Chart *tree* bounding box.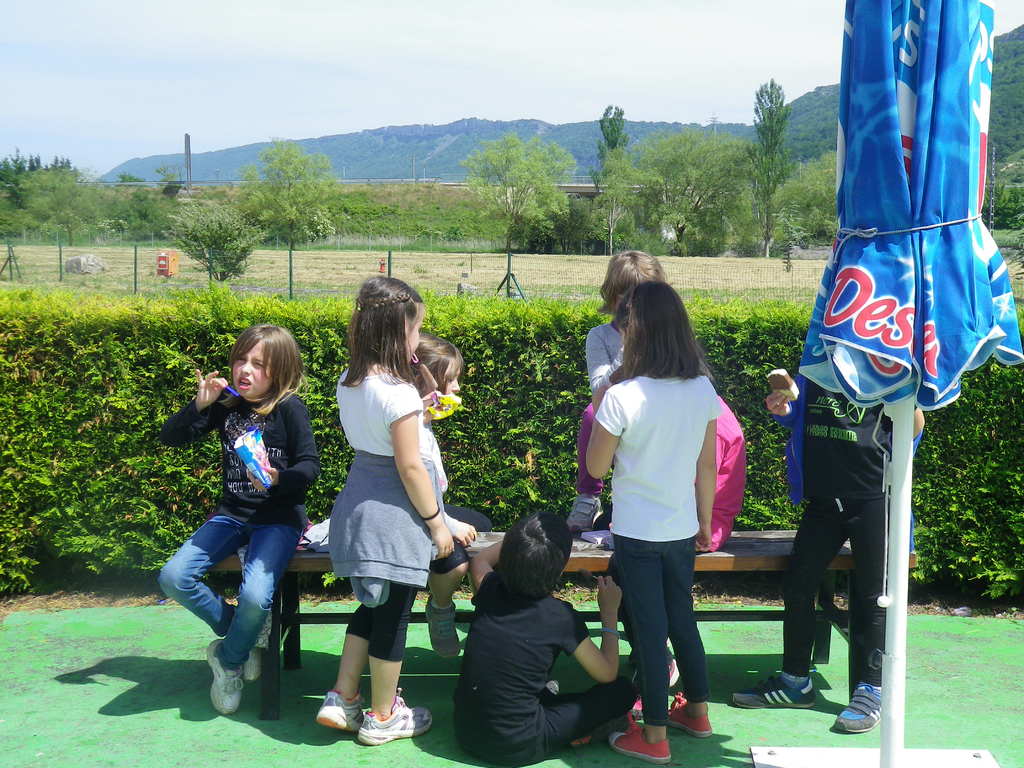
Charted: 223, 134, 356, 257.
